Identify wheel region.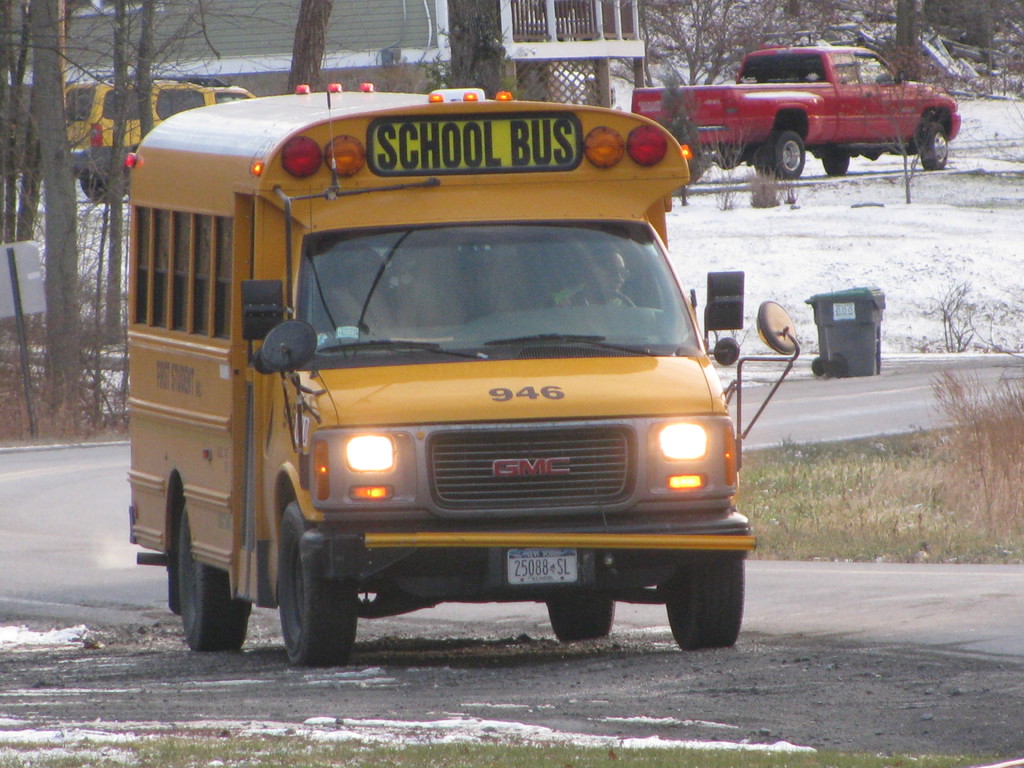
Region: (824,151,851,175).
